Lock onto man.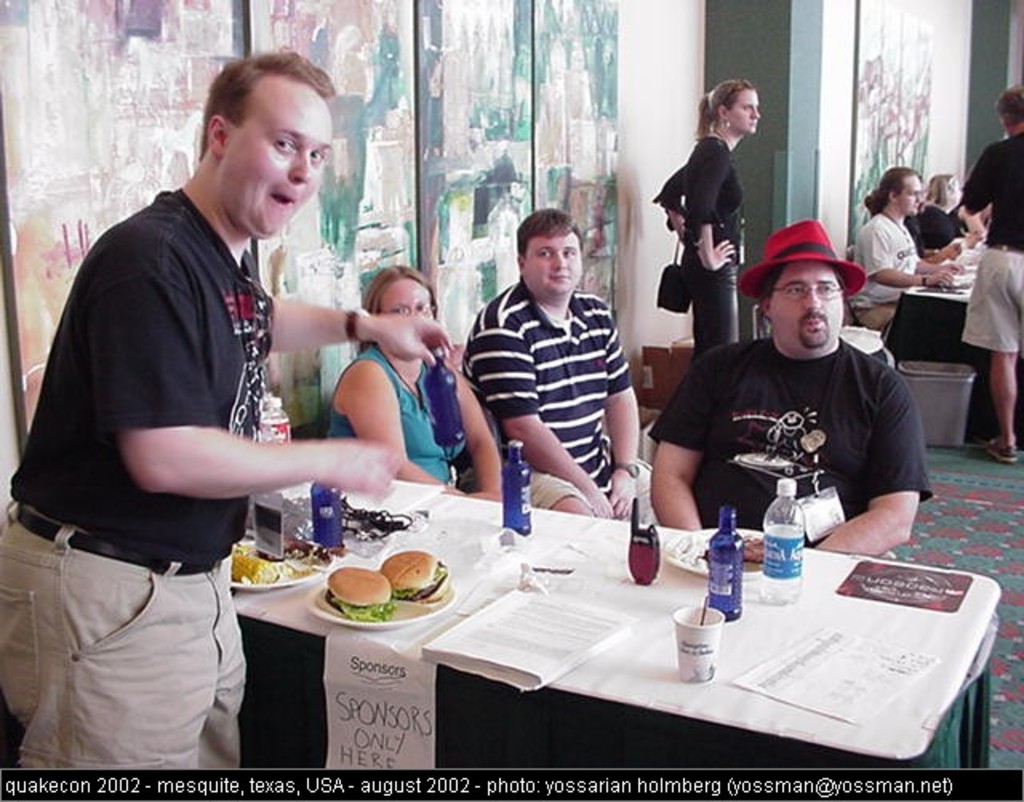
Locked: rect(454, 205, 661, 517).
